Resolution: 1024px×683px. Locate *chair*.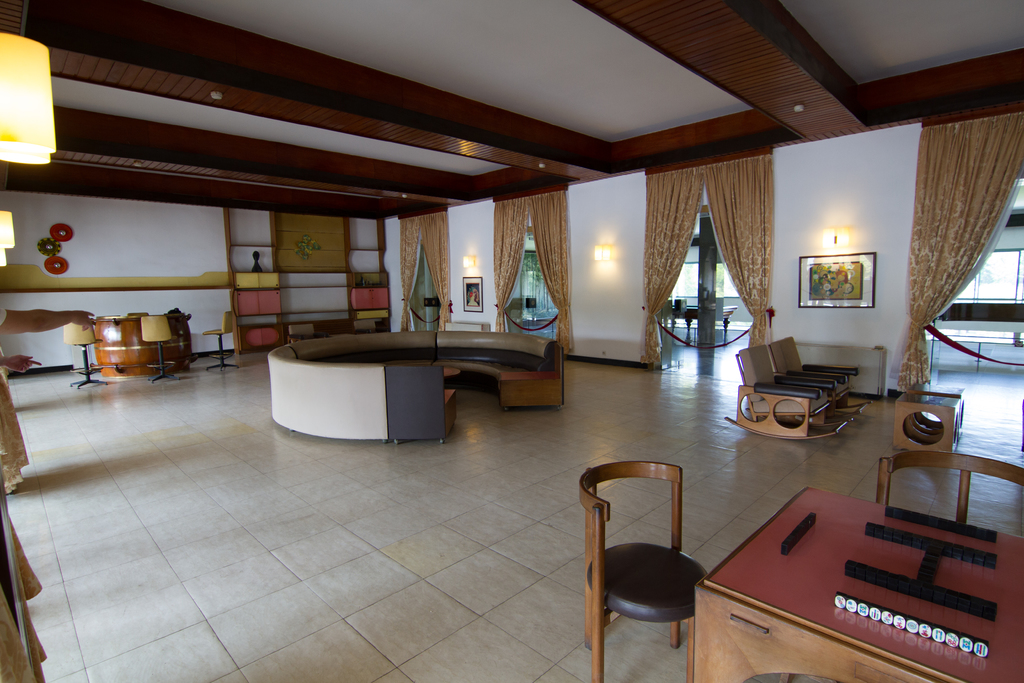
detection(874, 448, 1023, 537).
